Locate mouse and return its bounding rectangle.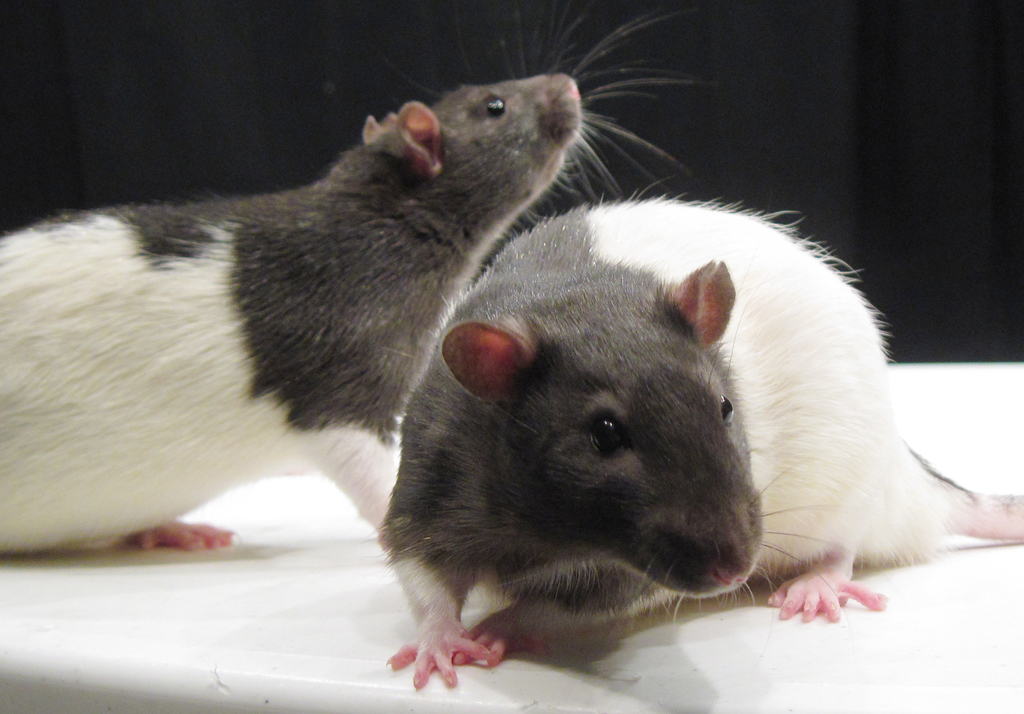
region(374, 174, 1023, 689).
